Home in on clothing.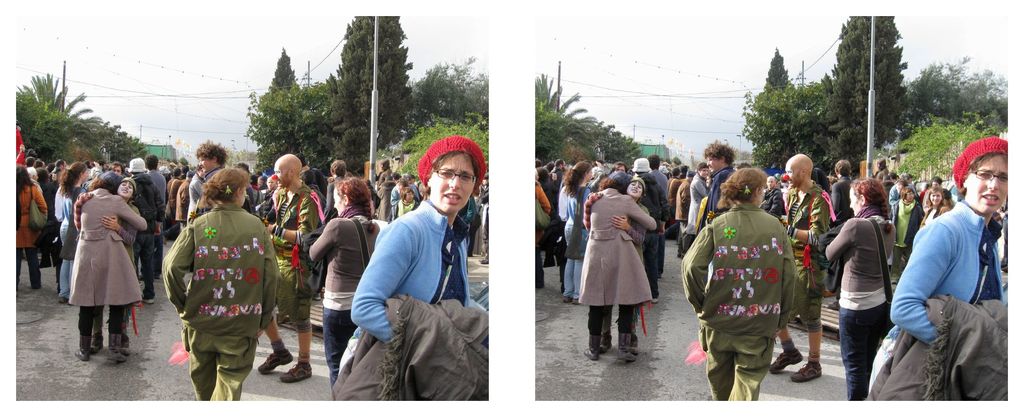
Homed in at [14, 182, 48, 291].
